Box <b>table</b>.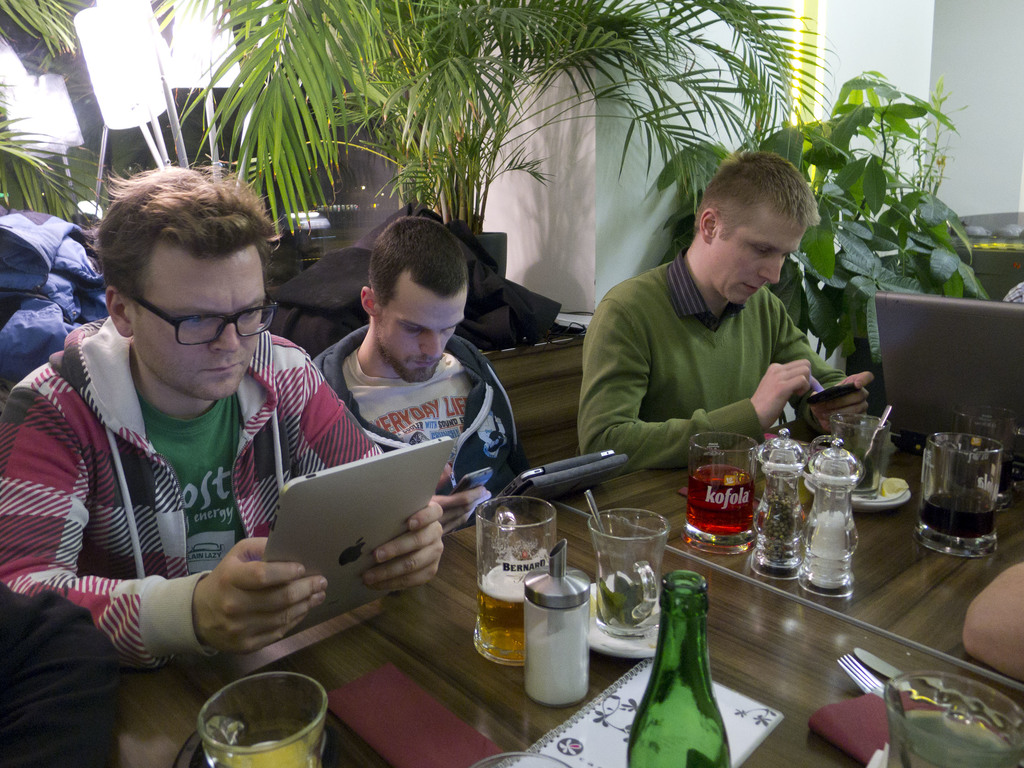
(x1=122, y1=404, x2=1023, y2=767).
